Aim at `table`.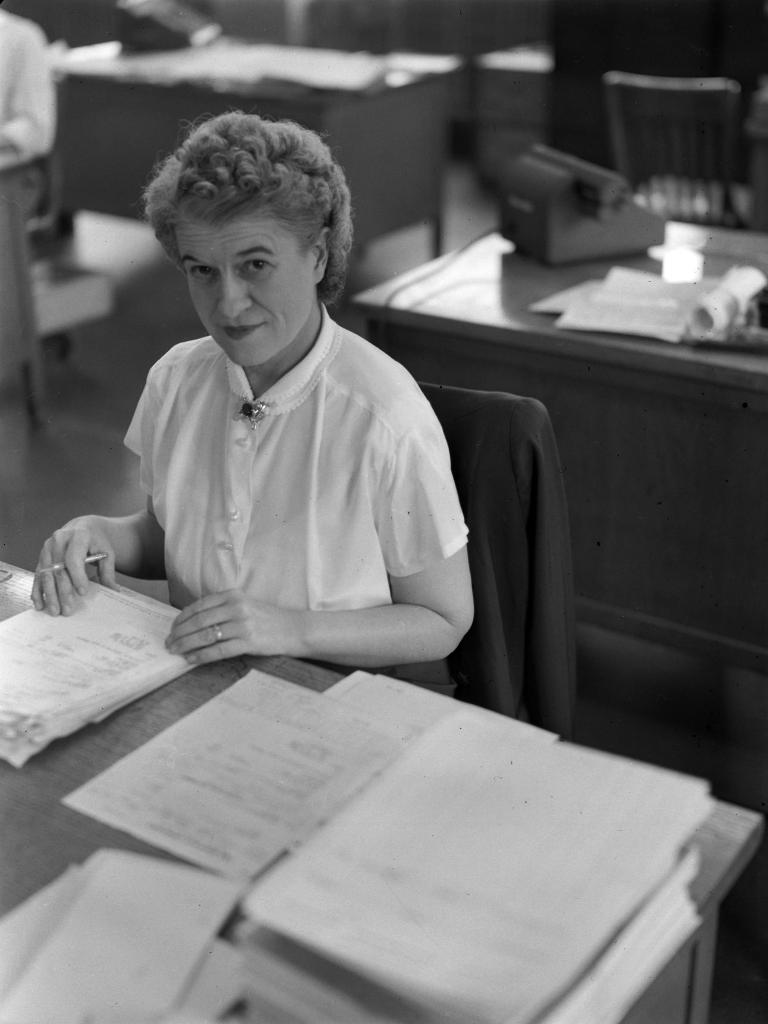
Aimed at 2 548 765 1023.
